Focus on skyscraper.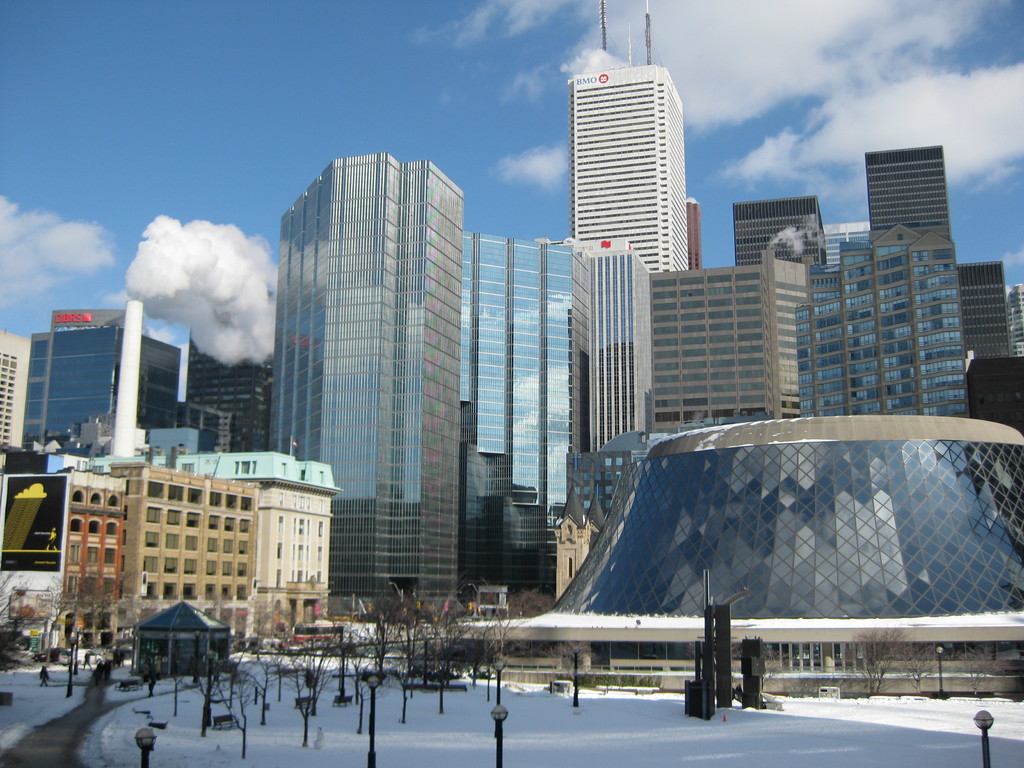
Focused at (x1=730, y1=193, x2=822, y2=264).
